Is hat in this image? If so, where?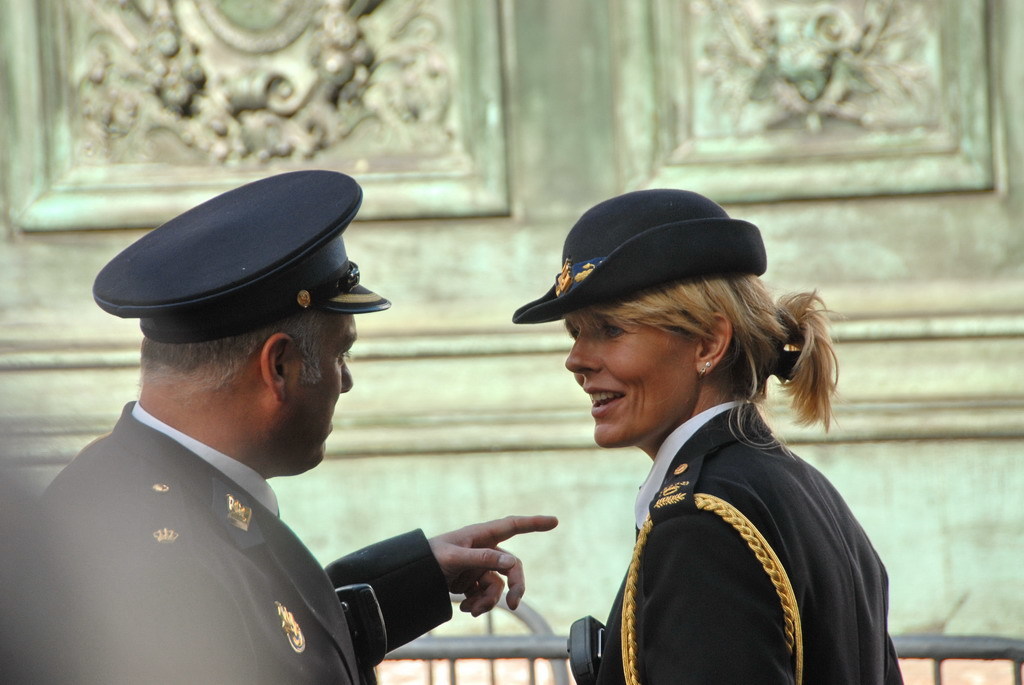
Yes, at (90, 168, 390, 342).
